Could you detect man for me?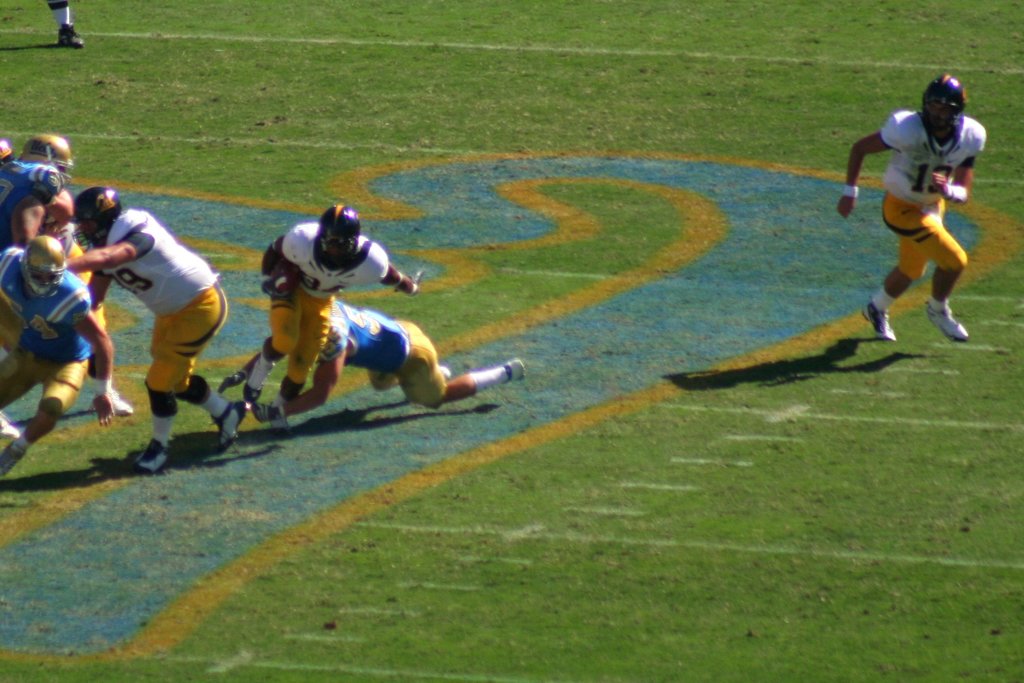
Detection result: select_region(240, 202, 421, 426).
